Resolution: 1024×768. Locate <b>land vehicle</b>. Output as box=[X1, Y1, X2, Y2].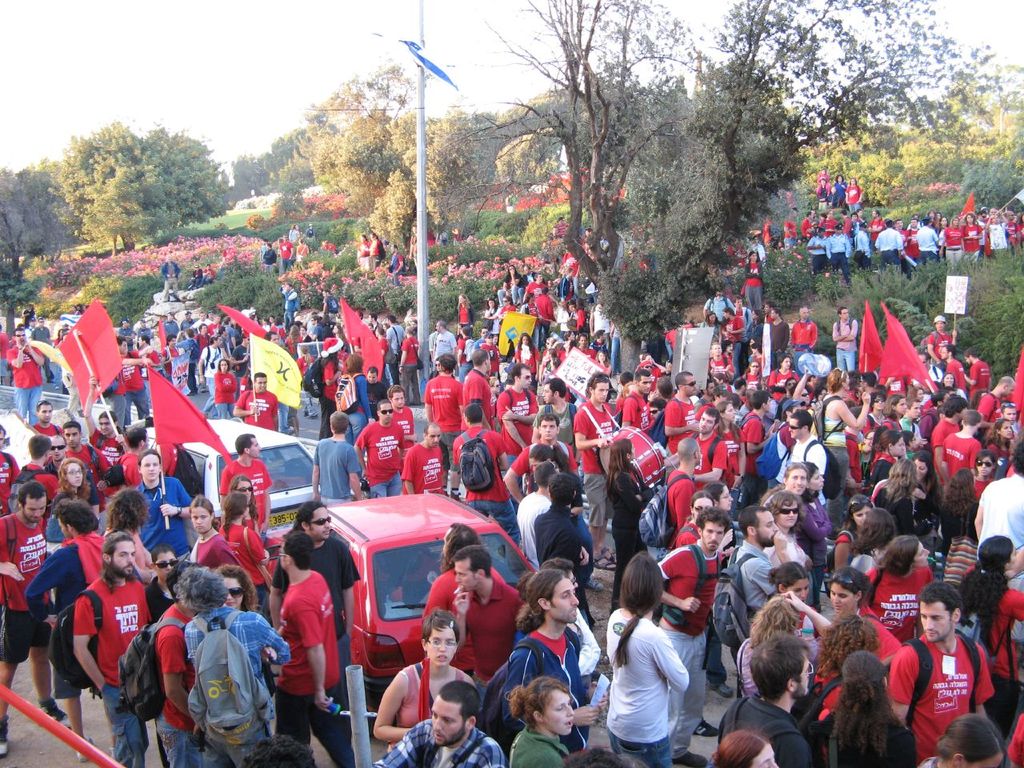
box=[146, 421, 318, 554].
